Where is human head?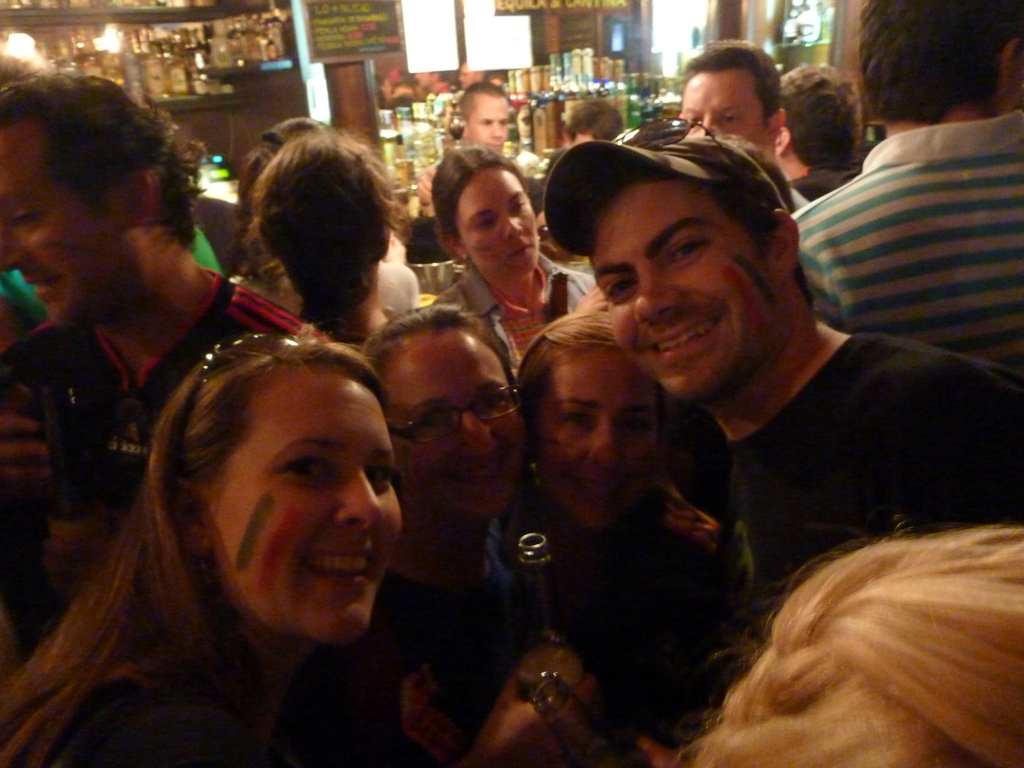
(x1=568, y1=102, x2=627, y2=151).
